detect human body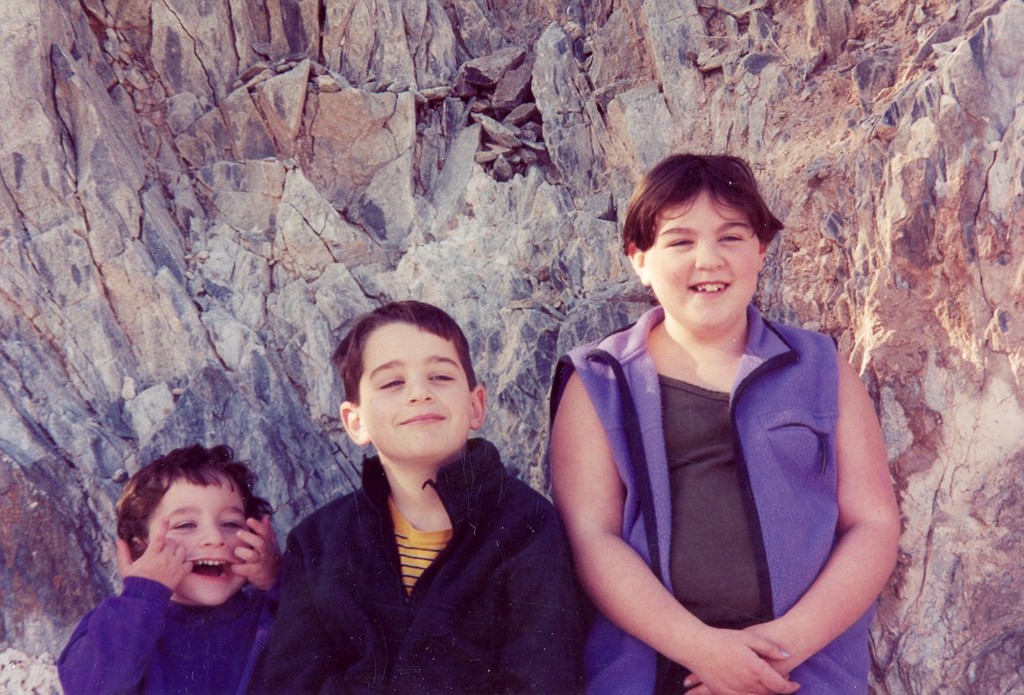
[left=514, top=150, right=900, bottom=689]
